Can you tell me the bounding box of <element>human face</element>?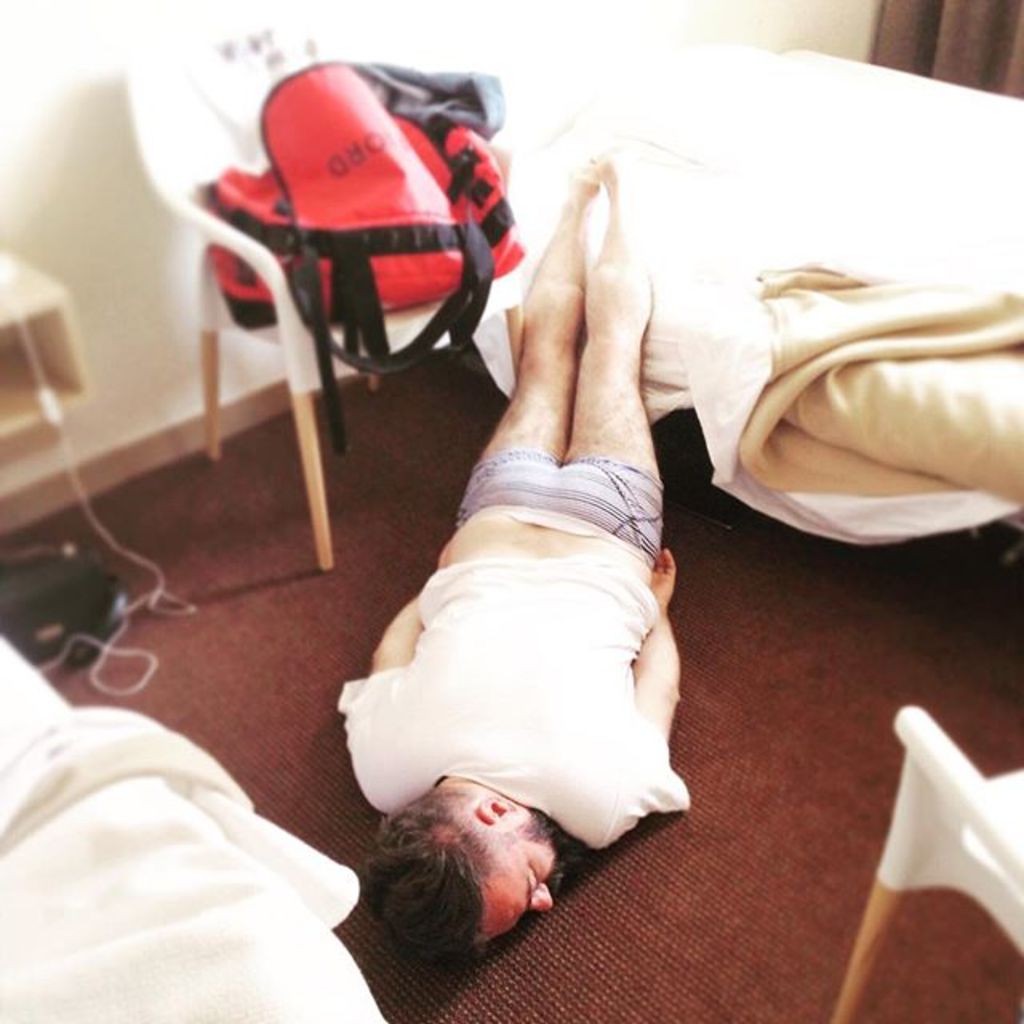
pyautogui.locateOnScreen(482, 832, 557, 939).
